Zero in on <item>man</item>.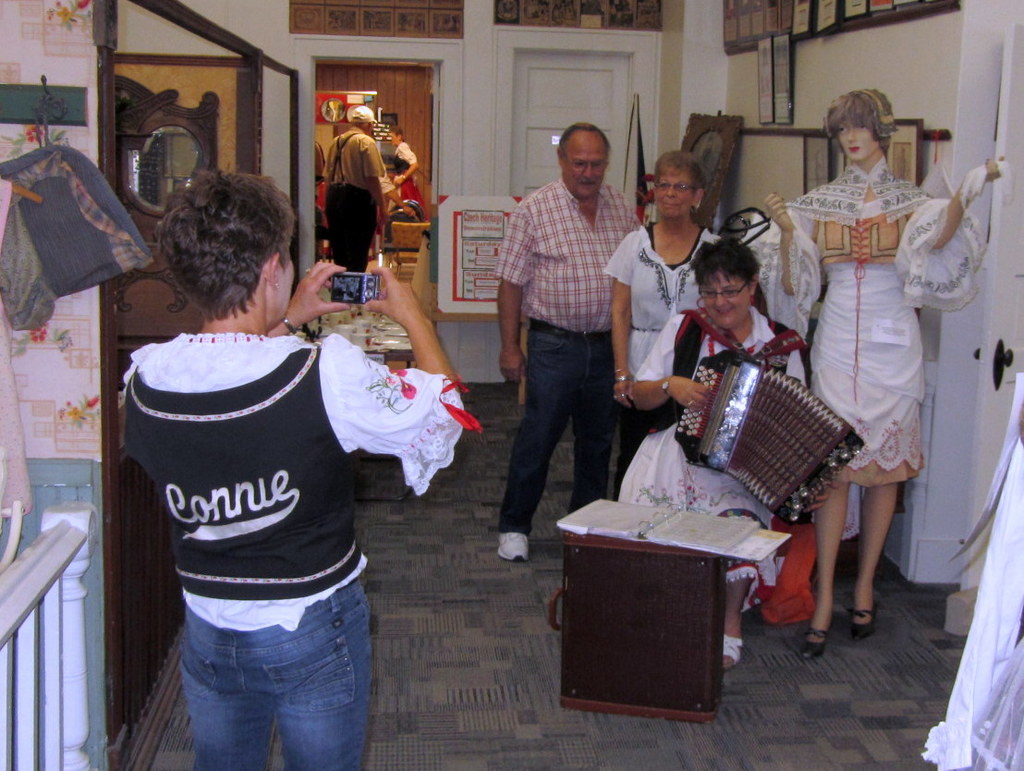
Zeroed in: (484, 112, 644, 567).
